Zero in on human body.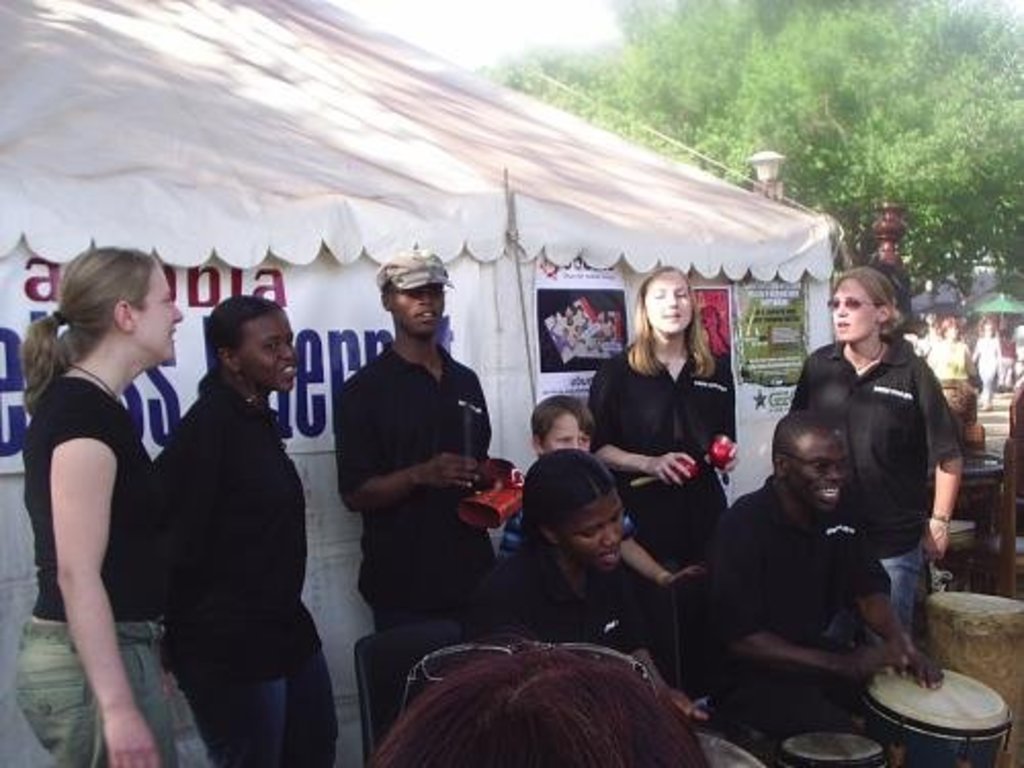
Zeroed in: {"x1": 489, "y1": 397, "x2": 688, "y2": 584}.
